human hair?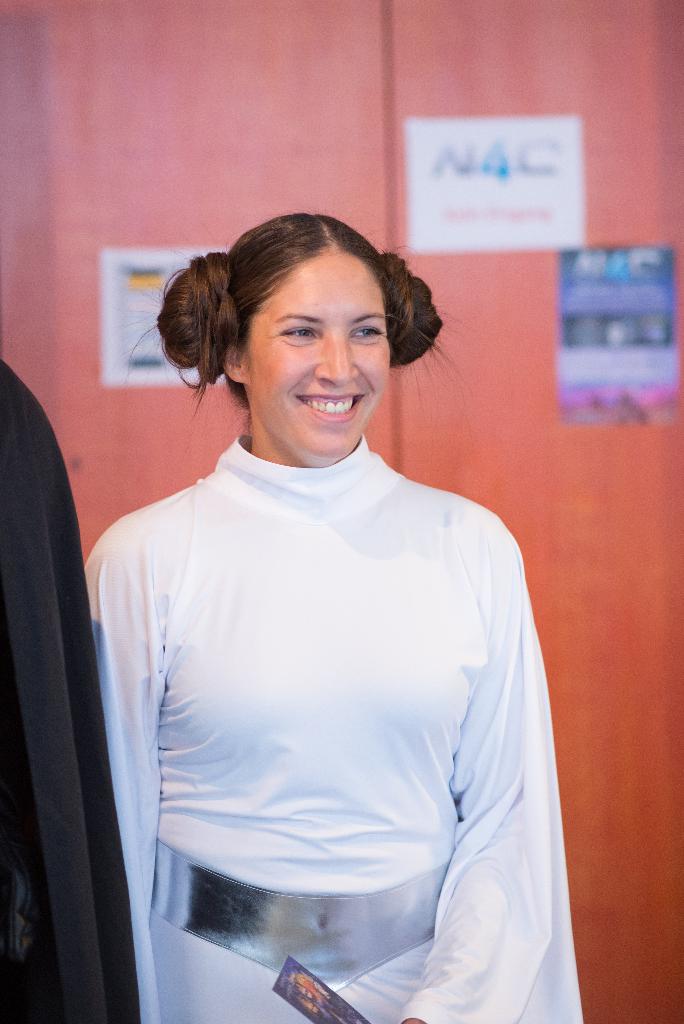
(162,202,446,412)
